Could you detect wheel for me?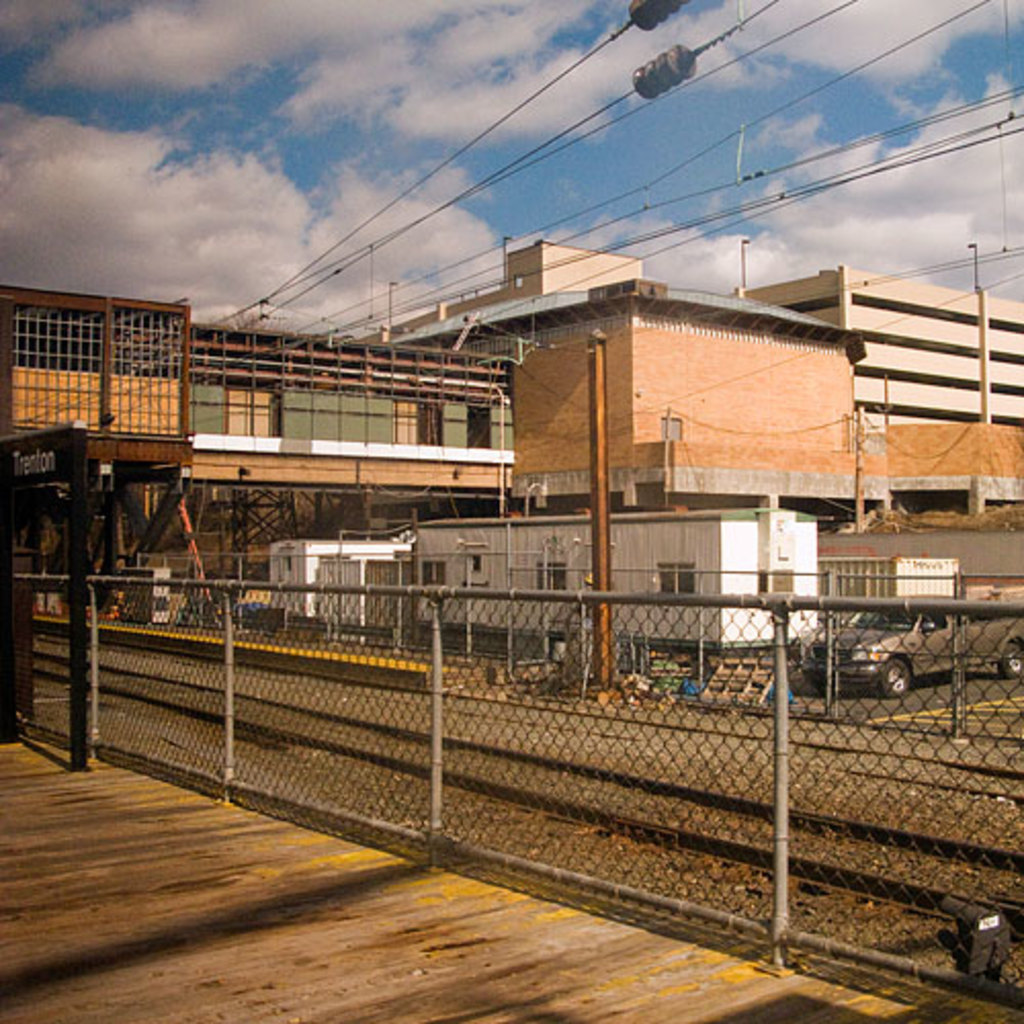
Detection result: [1001, 639, 1022, 682].
